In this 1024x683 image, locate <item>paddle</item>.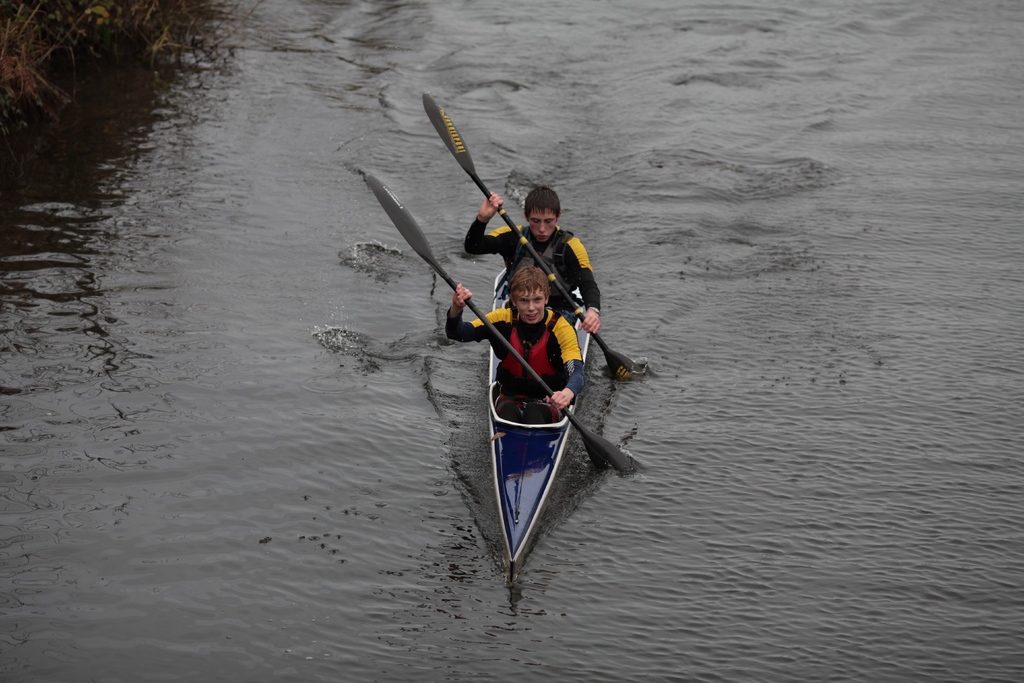
Bounding box: {"x1": 422, "y1": 94, "x2": 655, "y2": 379}.
